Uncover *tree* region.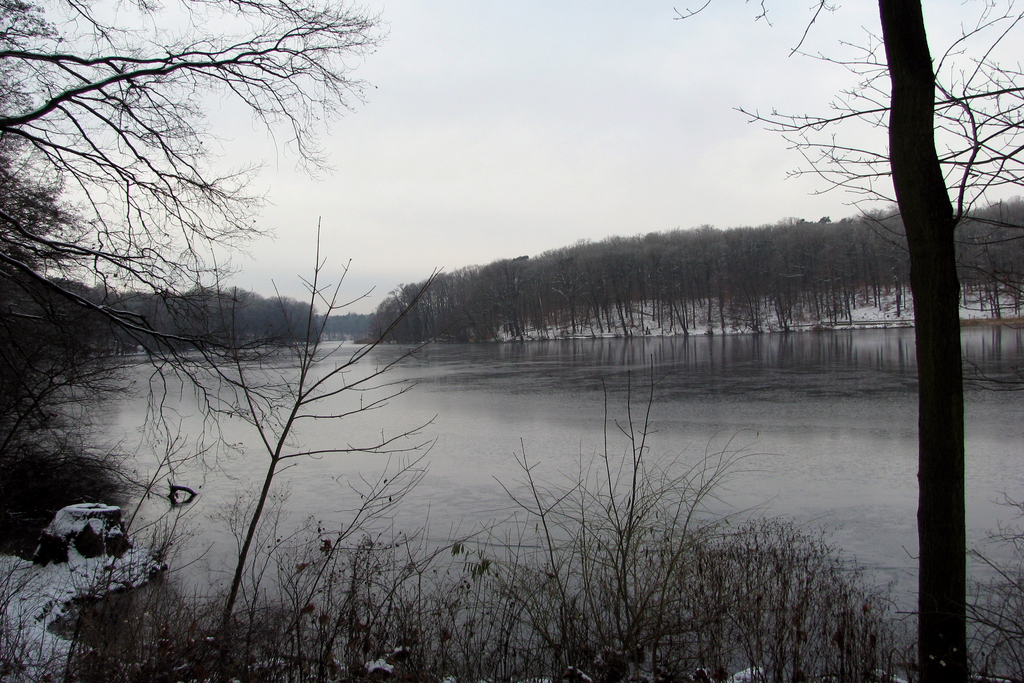
Uncovered: <bbox>460, 354, 775, 682</bbox>.
